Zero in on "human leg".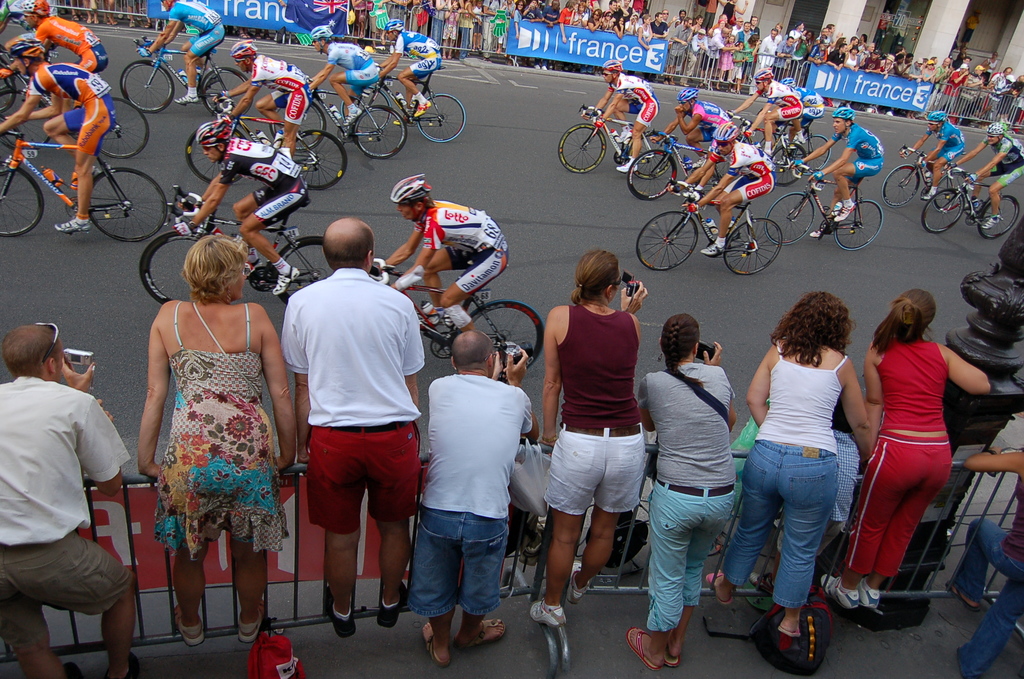
Zeroed in: bbox=(426, 611, 454, 658).
